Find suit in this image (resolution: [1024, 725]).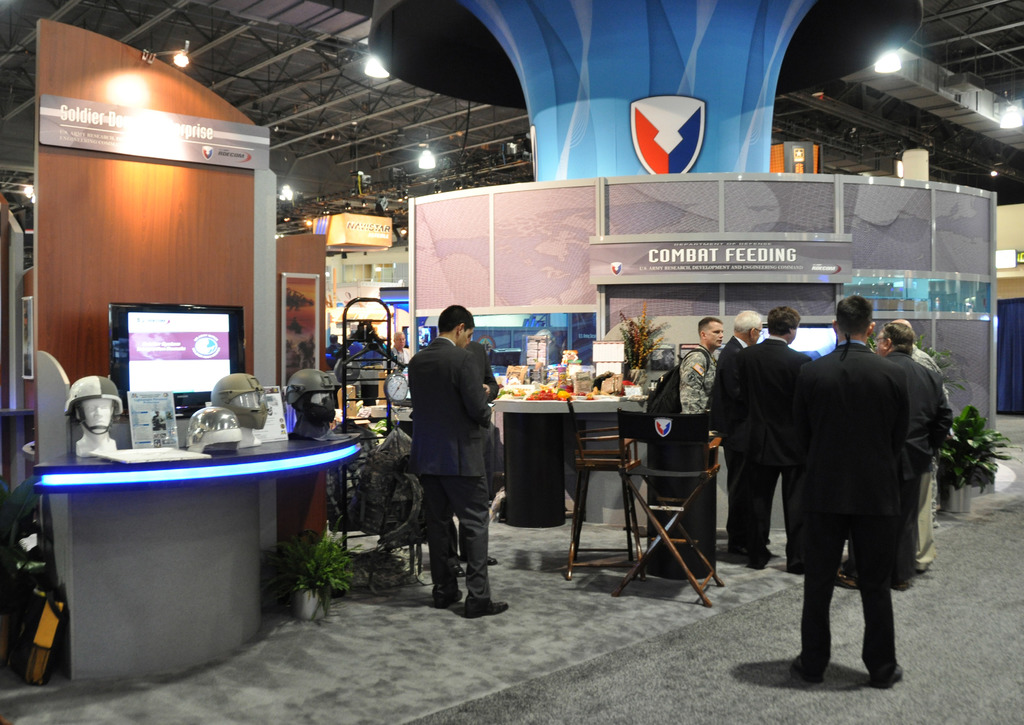
locate(461, 341, 500, 560).
